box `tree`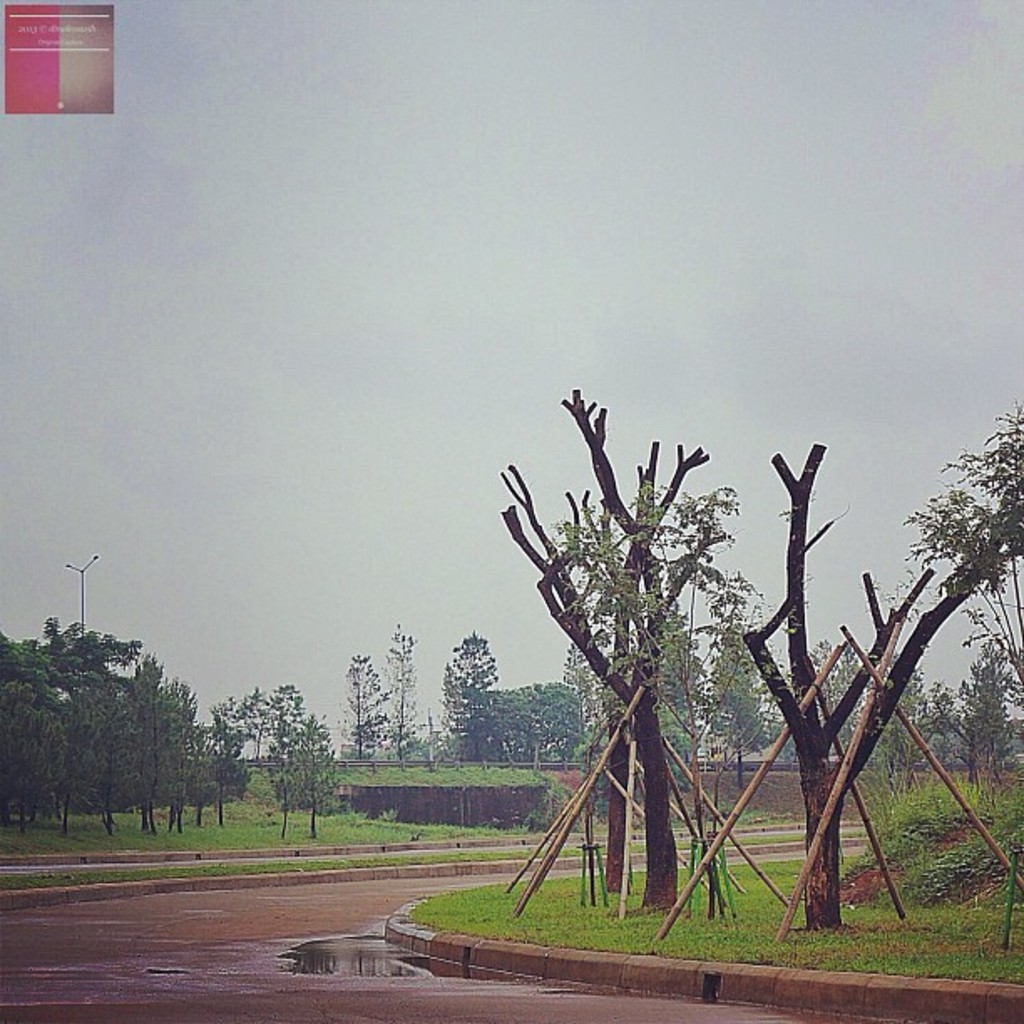
{"x1": 509, "y1": 661, "x2": 582, "y2": 771}
